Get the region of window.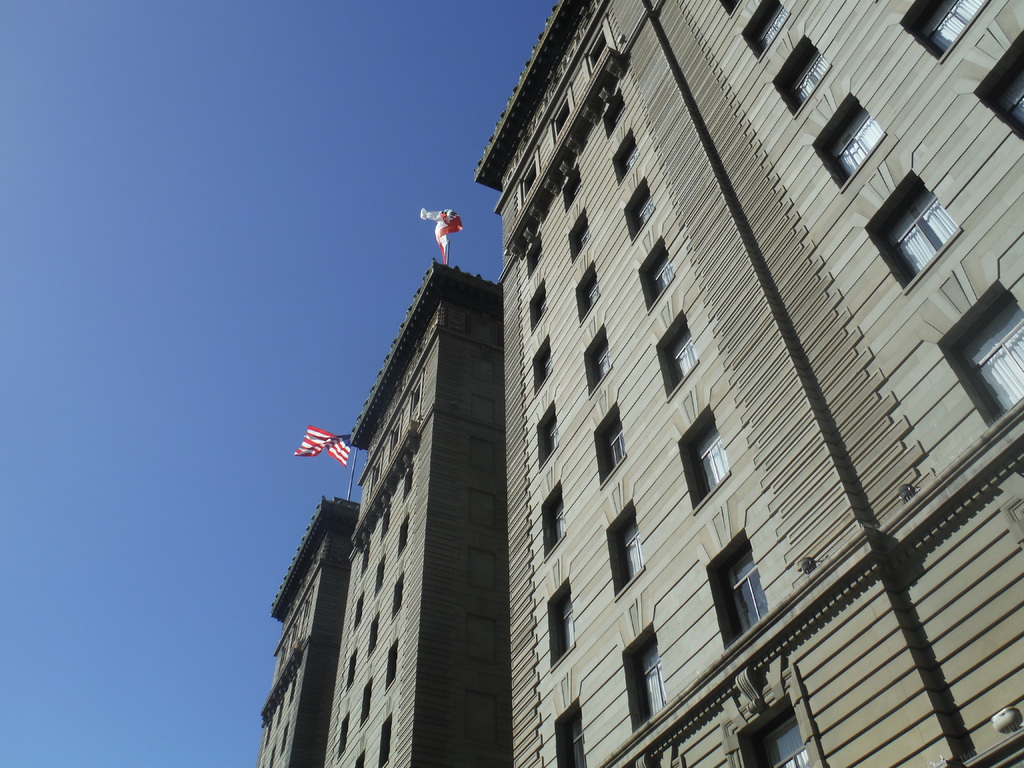
bbox(609, 103, 628, 129).
